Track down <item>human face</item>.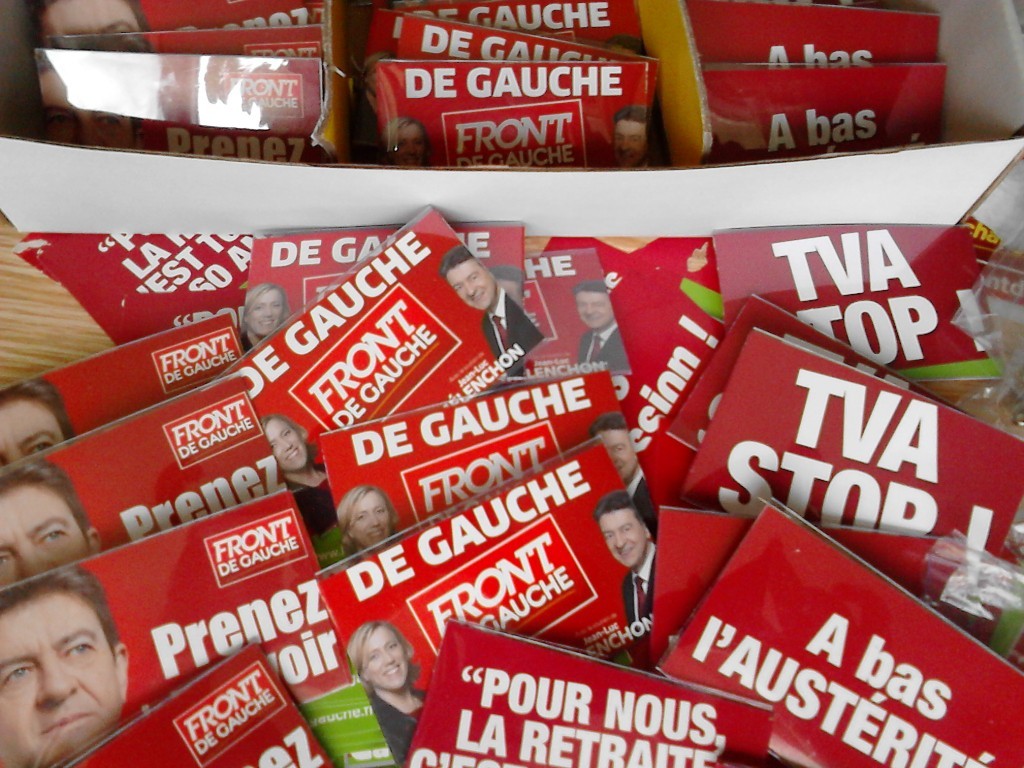
Tracked to (271, 421, 308, 459).
